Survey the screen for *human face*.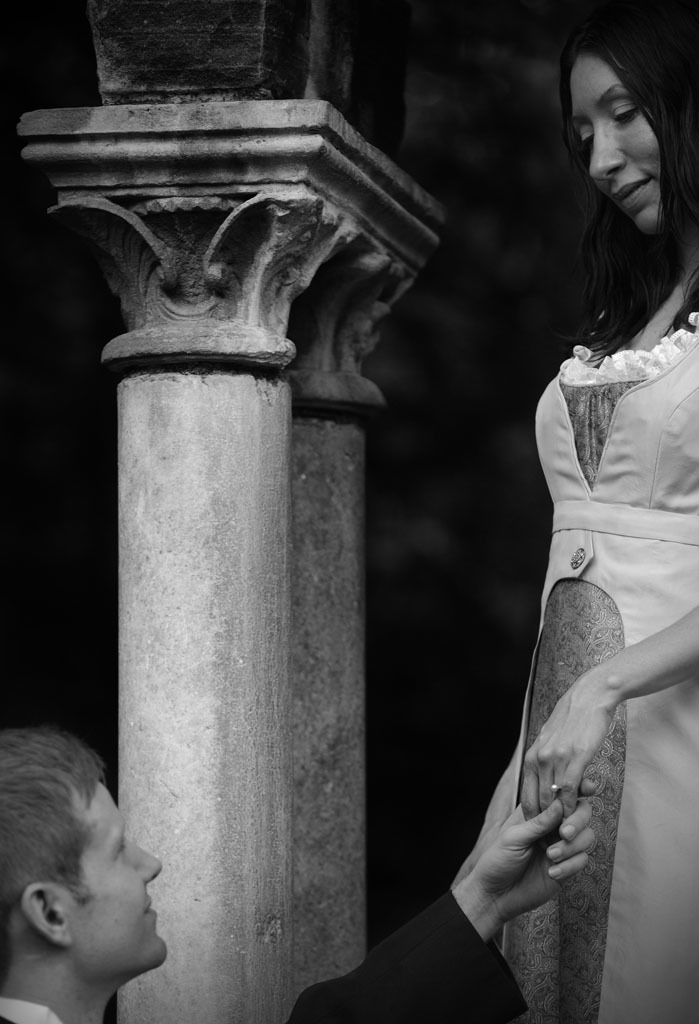
Survey found: [575,58,665,237].
